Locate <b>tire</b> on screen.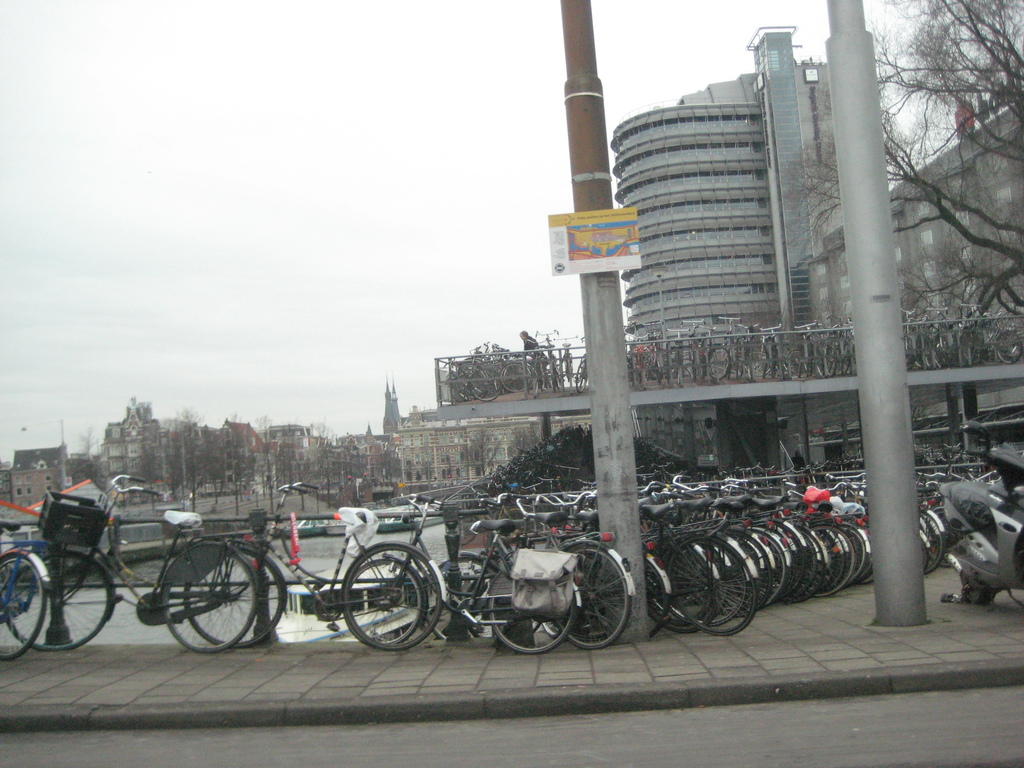
On screen at [156, 545, 263, 650].
